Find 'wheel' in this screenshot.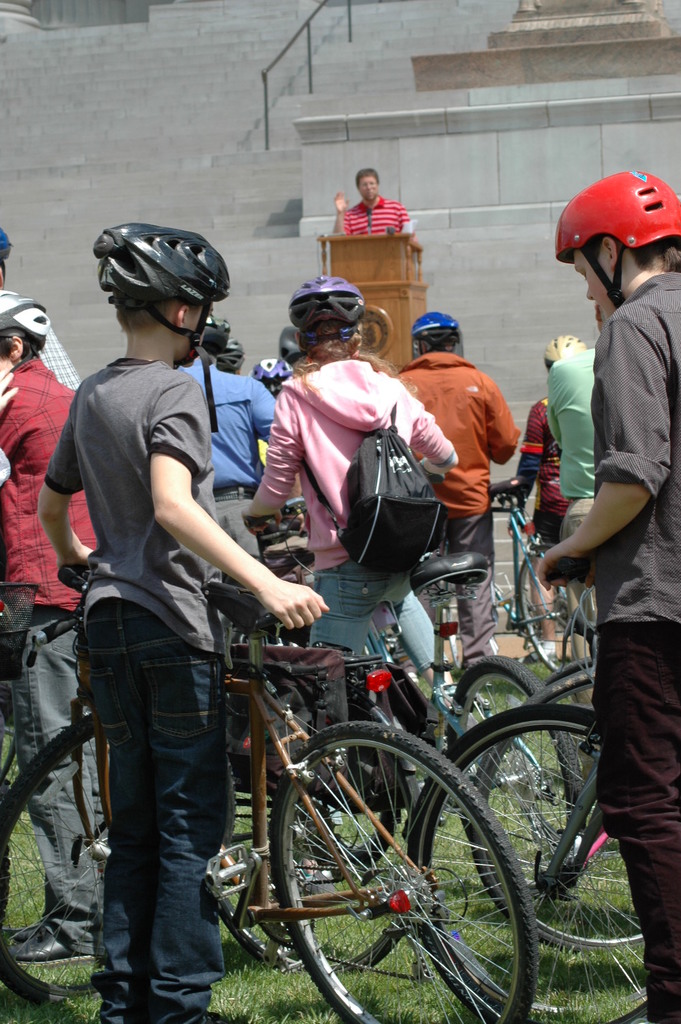
The bounding box for 'wheel' is <region>409, 701, 650, 1023</region>.
